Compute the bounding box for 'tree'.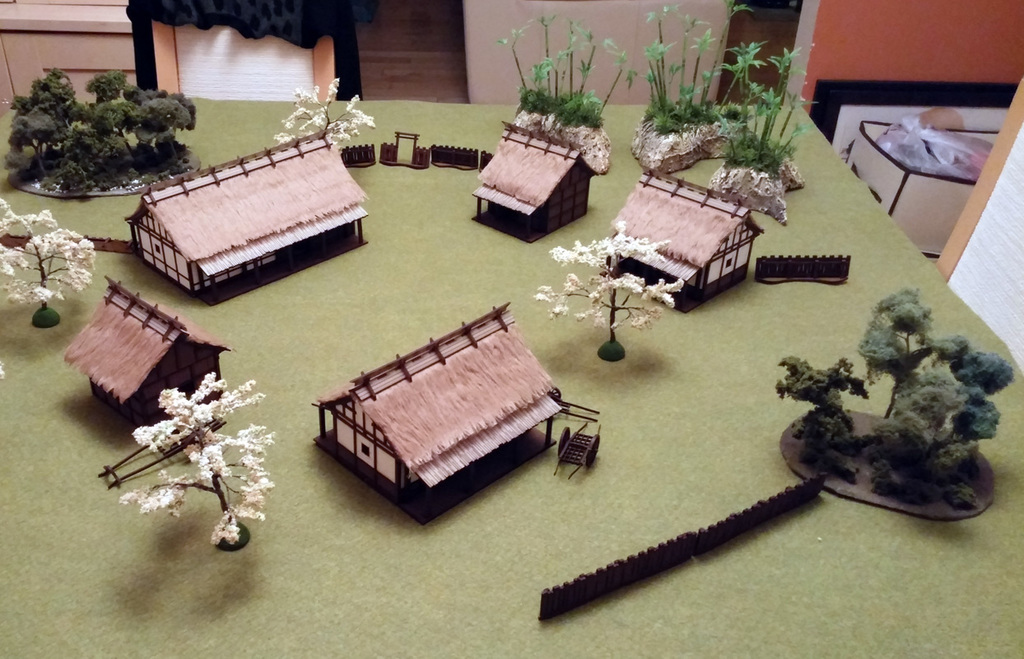
select_region(533, 226, 688, 361).
